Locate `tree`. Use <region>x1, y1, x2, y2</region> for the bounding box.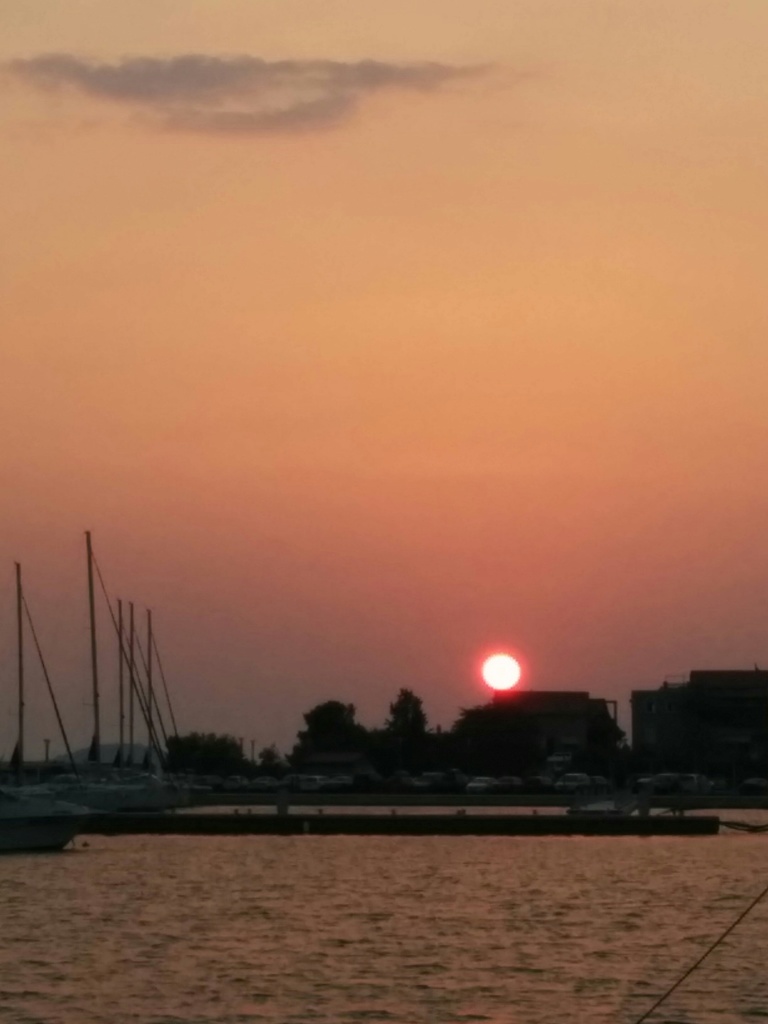
<region>261, 749, 282, 776</region>.
